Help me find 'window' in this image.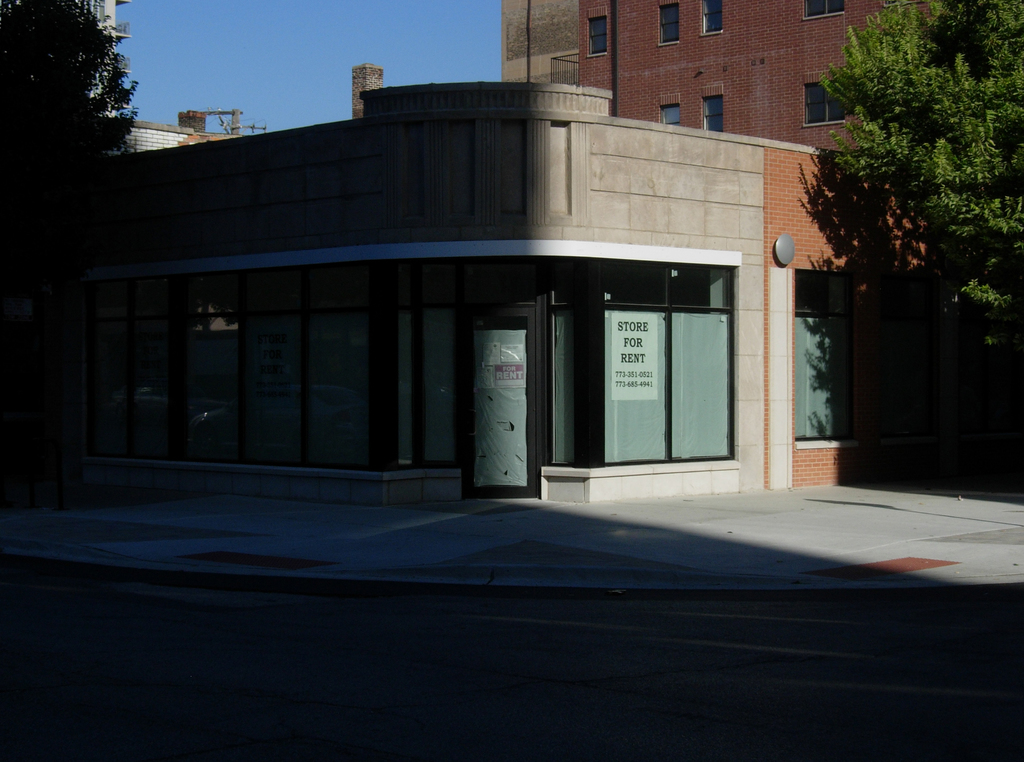
Found it: crop(802, 0, 845, 24).
